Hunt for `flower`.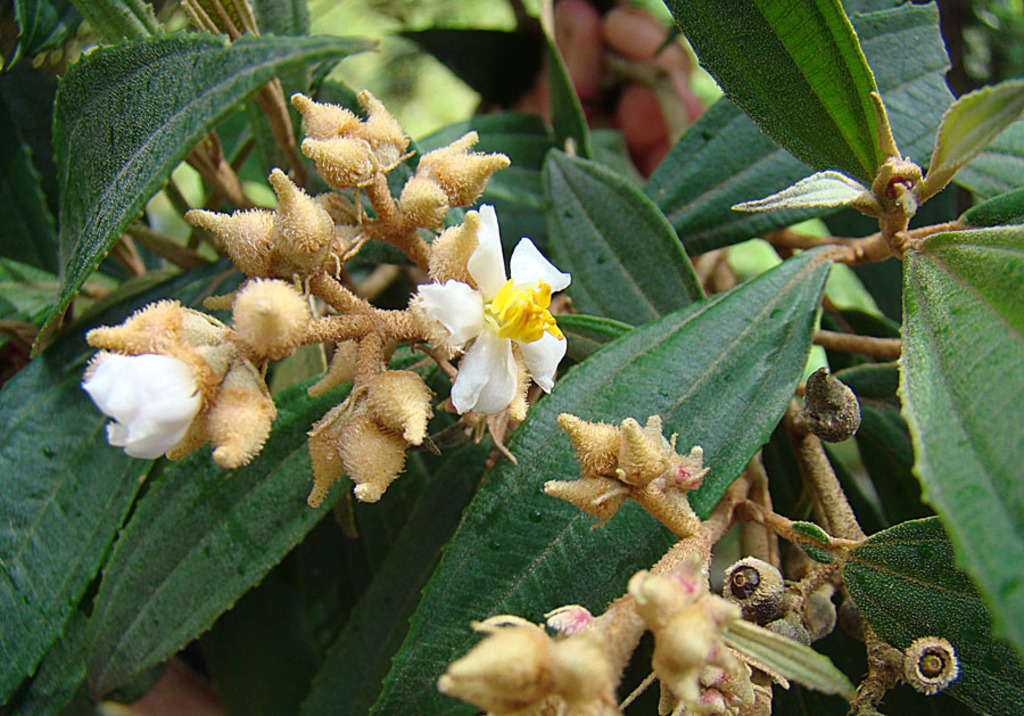
Hunted down at x1=81, y1=347, x2=208, y2=461.
